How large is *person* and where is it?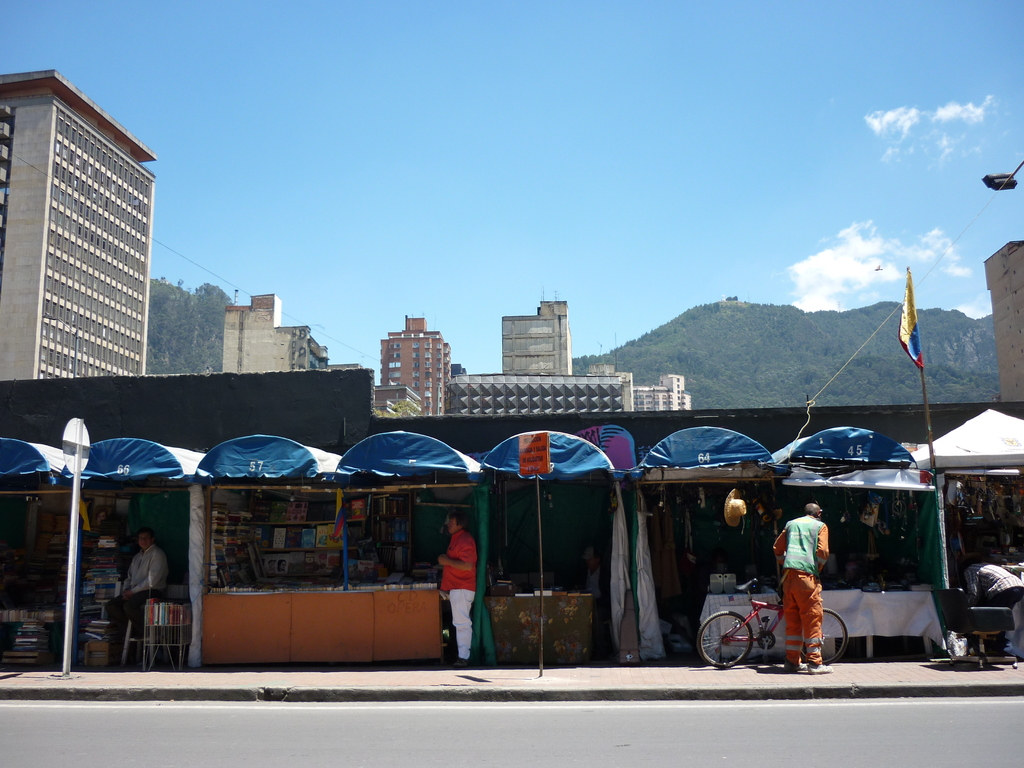
Bounding box: crop(966, 561, 1023, 659).
